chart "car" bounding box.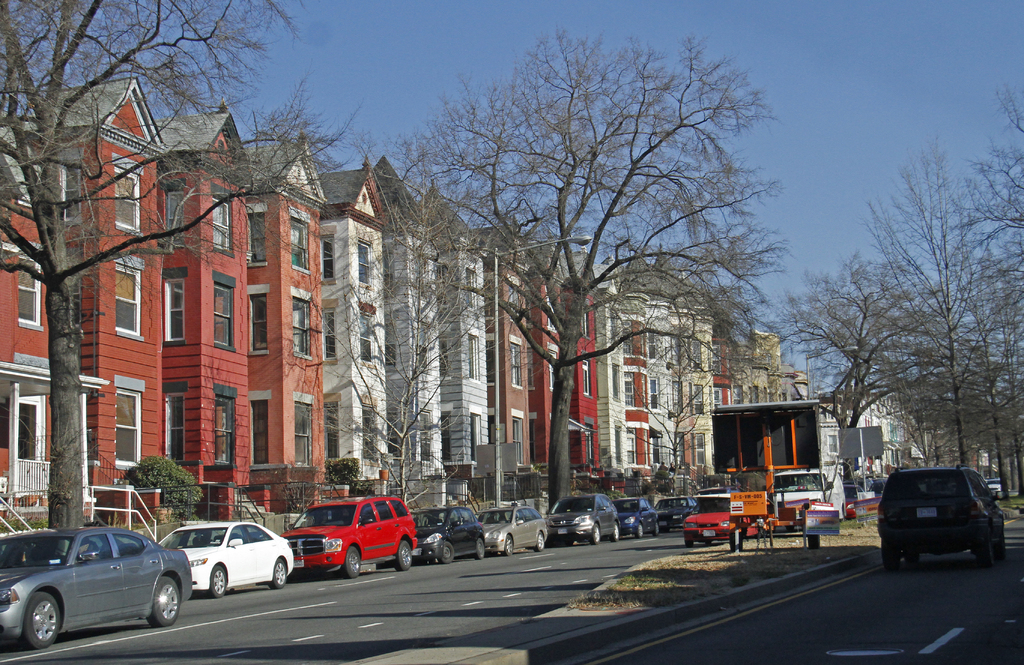
Charted: region(159, 518, 294, 595).
